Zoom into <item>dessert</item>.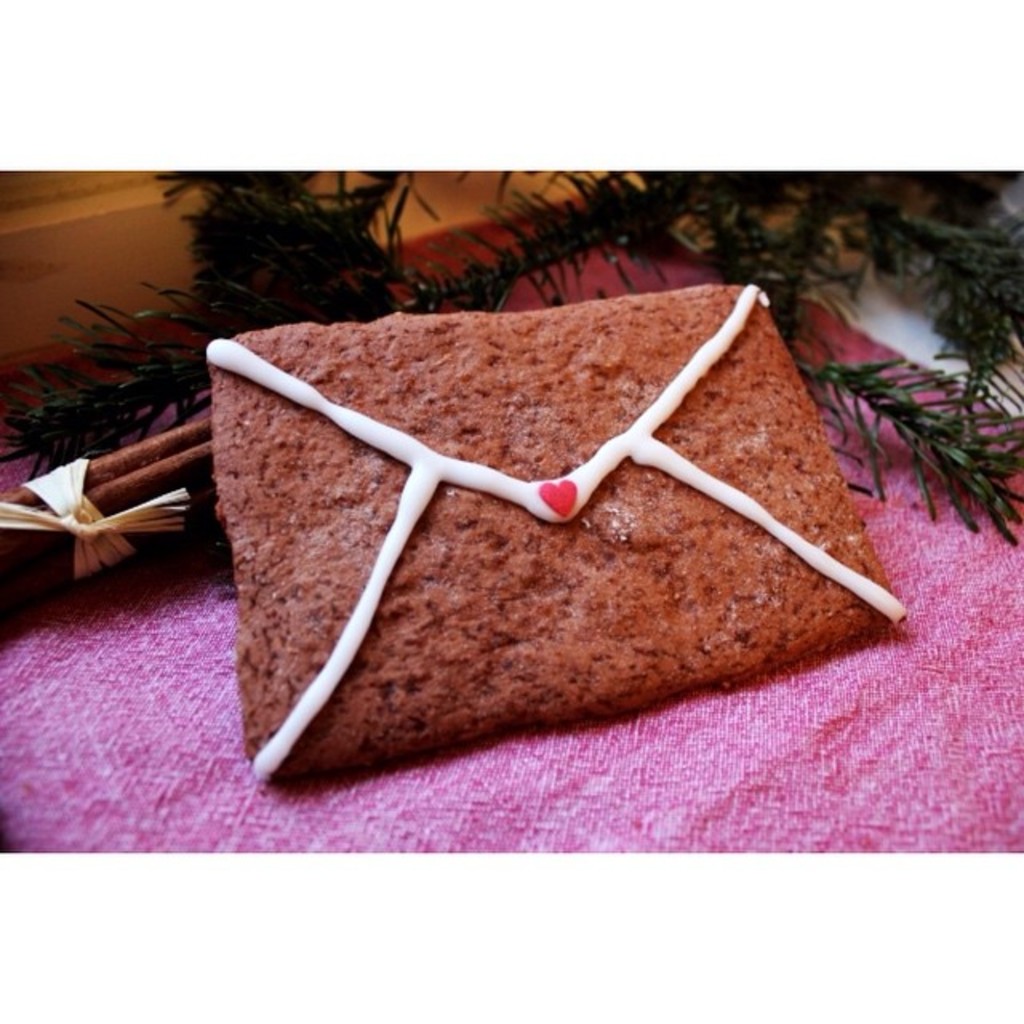
Zoom target: <bbox>219, 277, 910, 763</bbox>.
